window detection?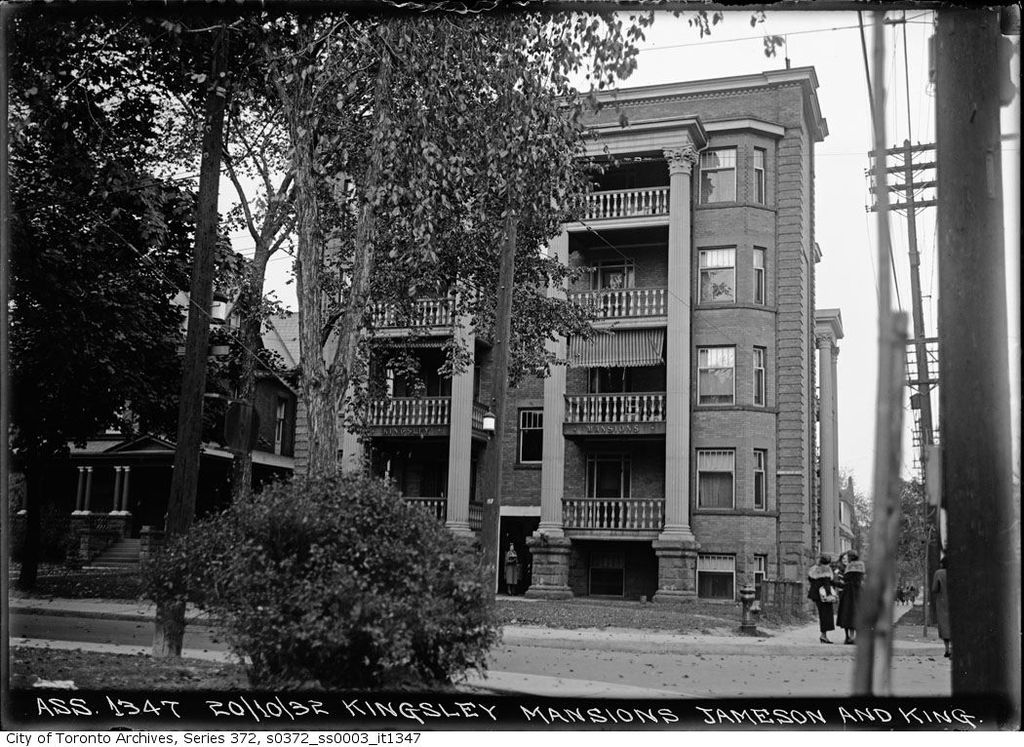
l=751, t=447, r=768, b=509
